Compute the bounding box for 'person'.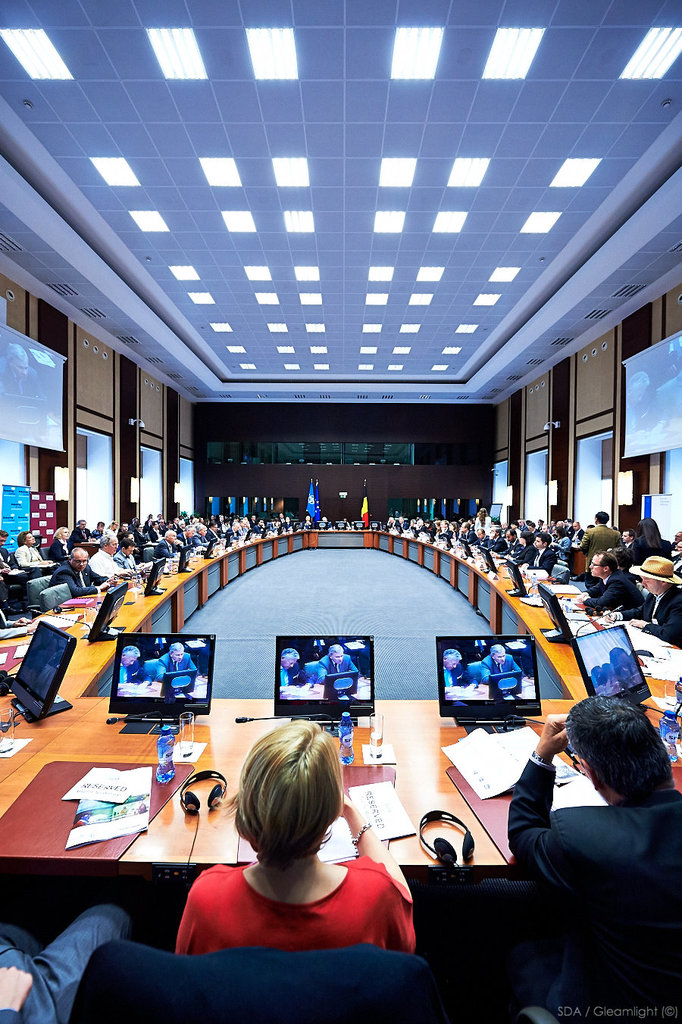
region(505, 693, 681, 1023).
